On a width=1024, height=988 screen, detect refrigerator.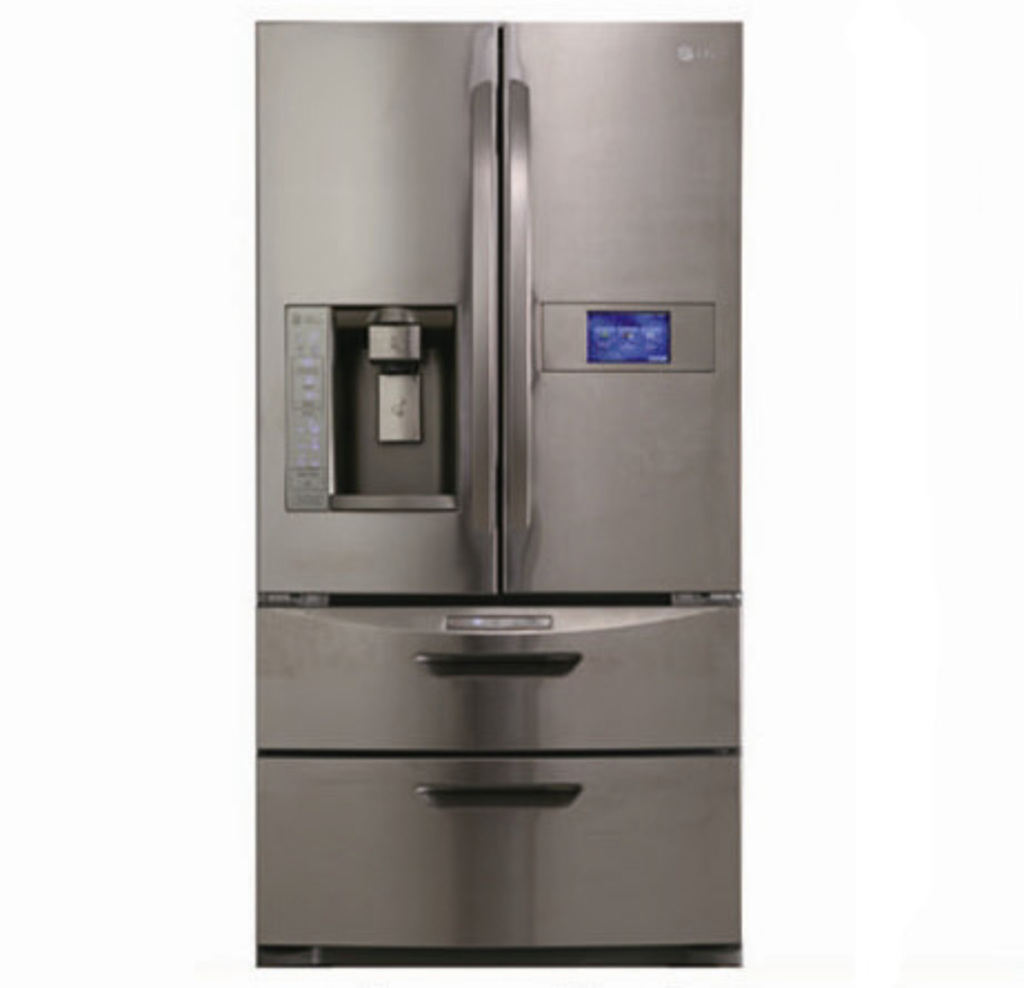
l=235, t=16, r=749, b=941.
